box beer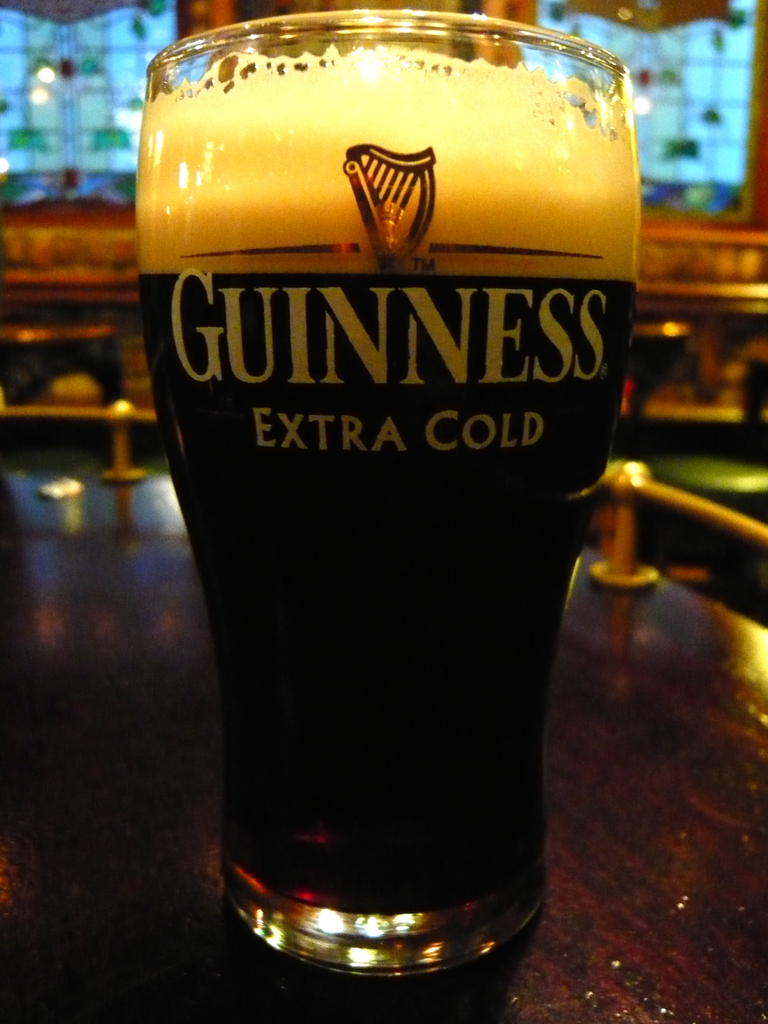
bbox(145, 49, 637, 916)
